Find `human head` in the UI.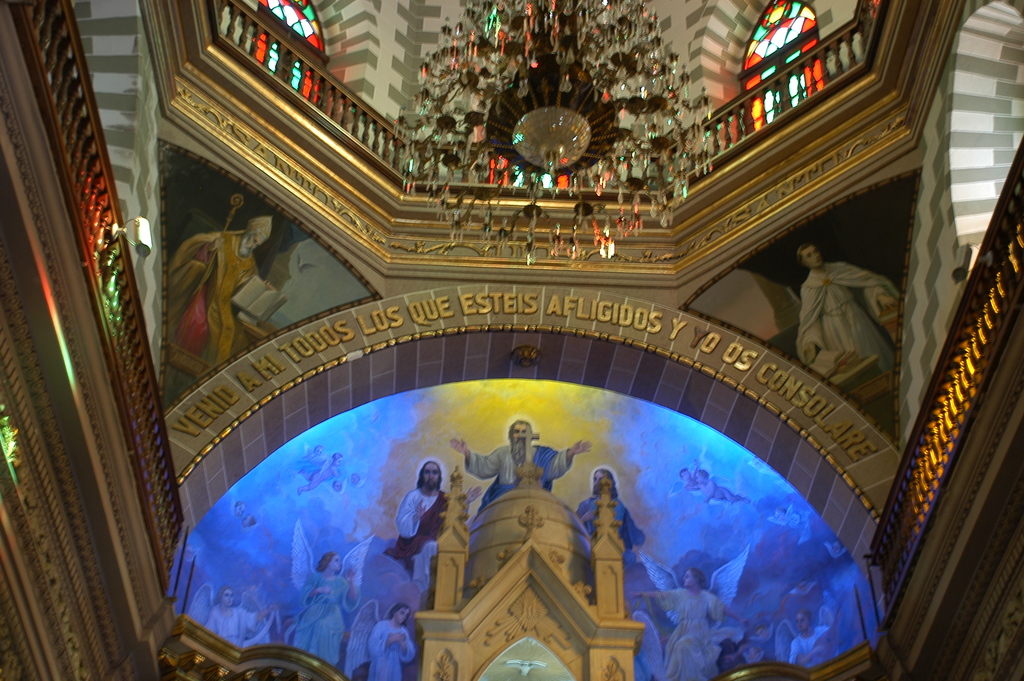
UI element at 237/500/246/515.
